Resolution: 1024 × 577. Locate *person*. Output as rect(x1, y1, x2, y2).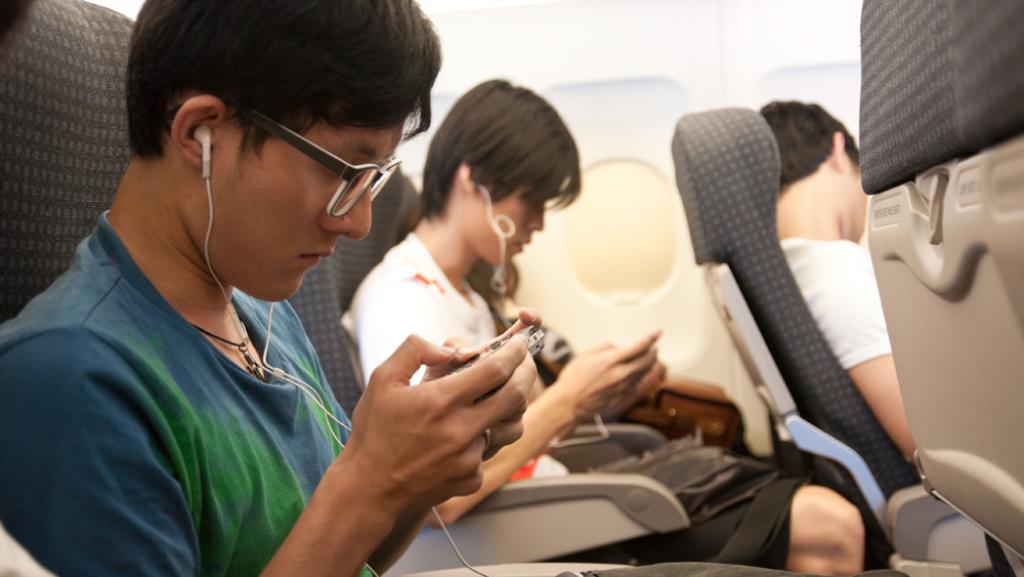
rect(26, 0, 460, 576).
